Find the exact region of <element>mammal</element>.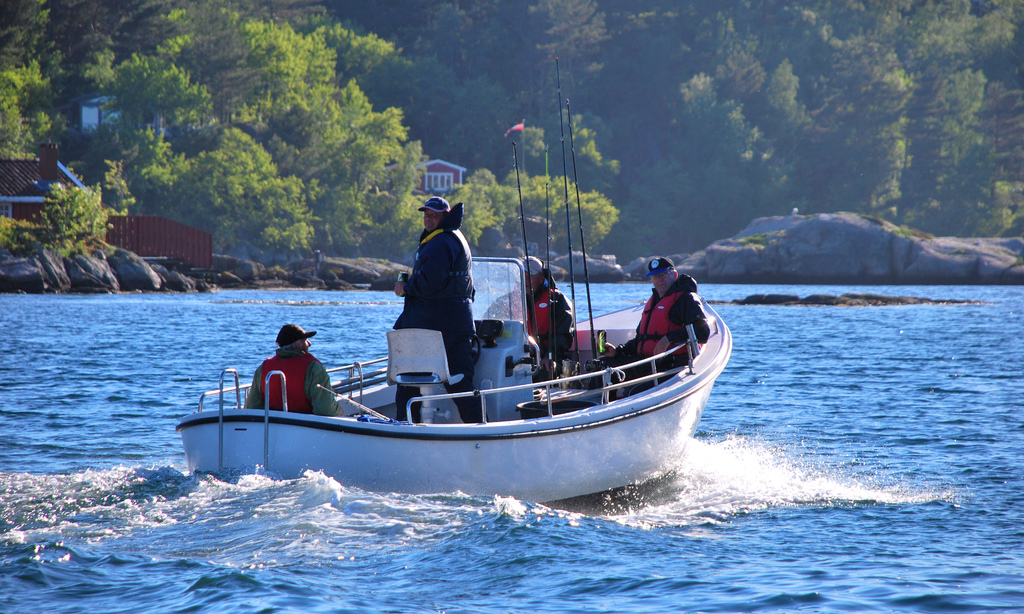
Exact region: 632:266:706:361.
